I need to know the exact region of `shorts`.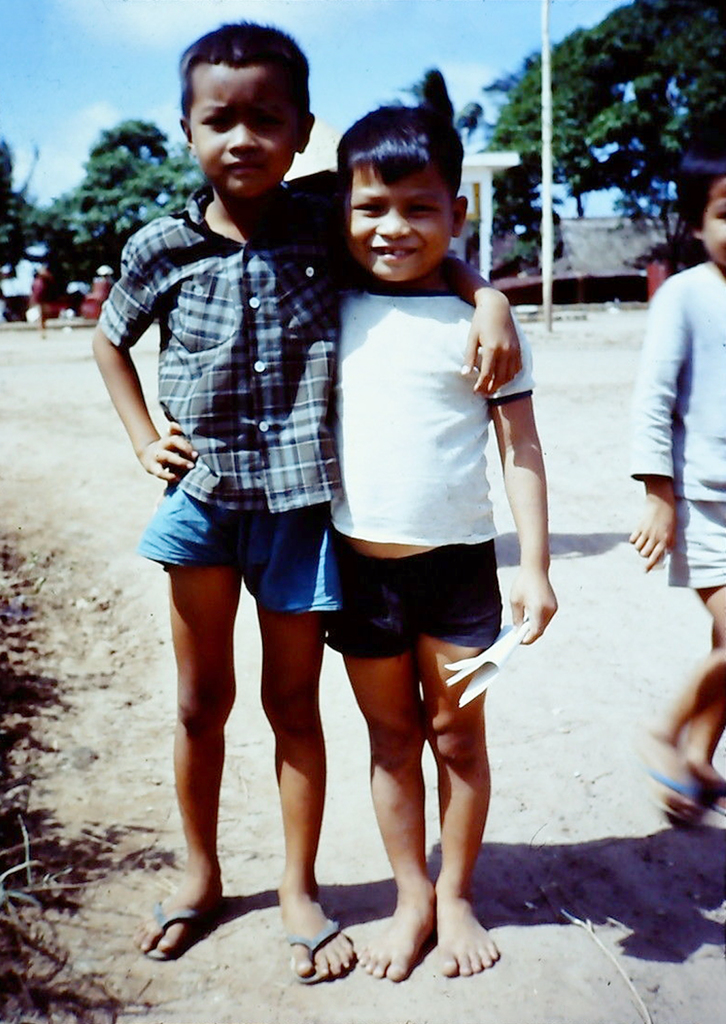
Region: (left=300, top=559, right=524, bottom=660).
